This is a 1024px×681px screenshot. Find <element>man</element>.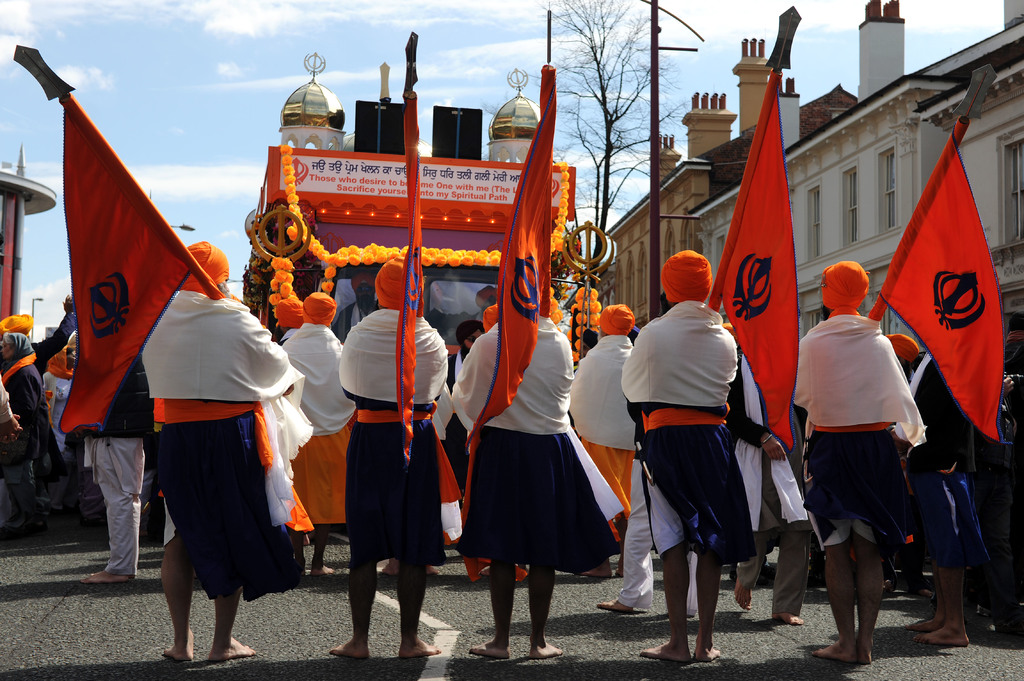
Bounding box: left=0, top=326, right=65, bottom=511.
